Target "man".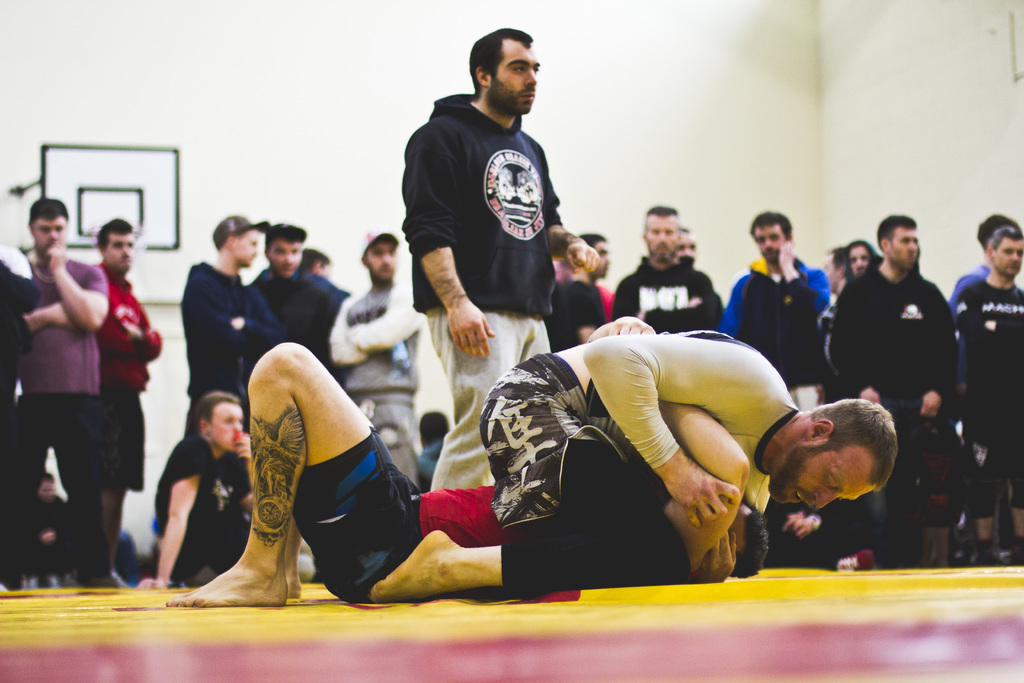
Target region: (830, 213, 958, 564).
